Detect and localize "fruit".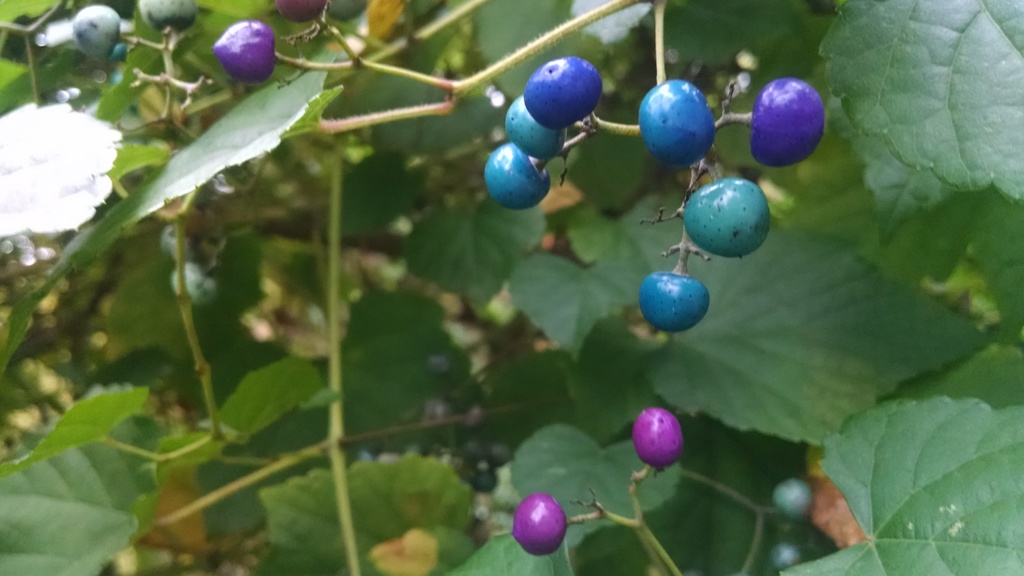
Localized at 751/81/828/164.
